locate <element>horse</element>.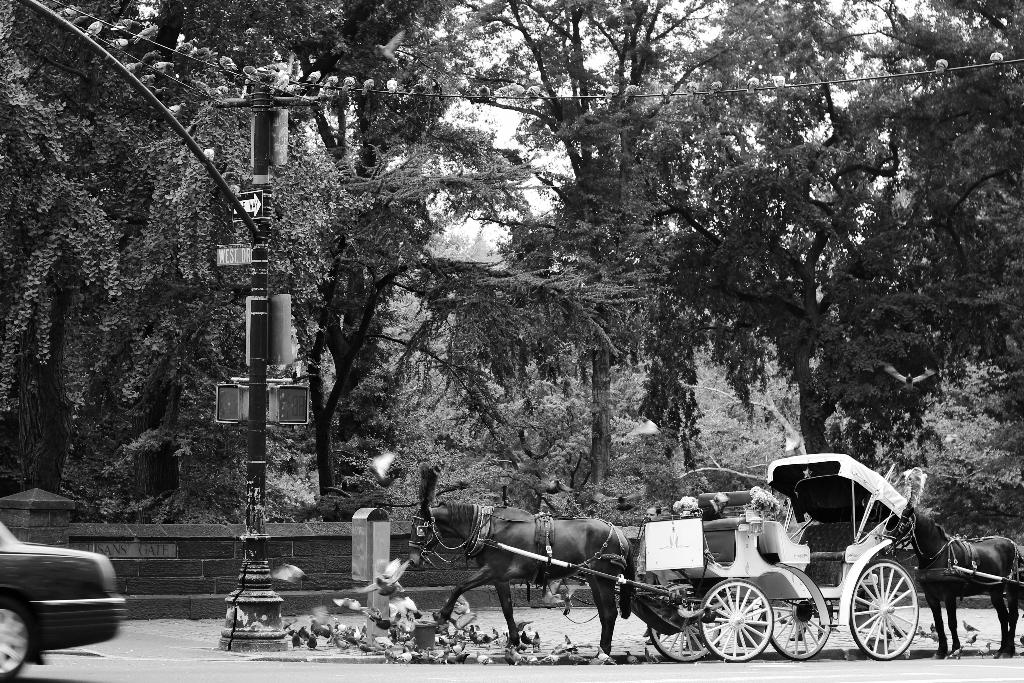
Bounding box: l=888, t=501, r=1020, b=657.
